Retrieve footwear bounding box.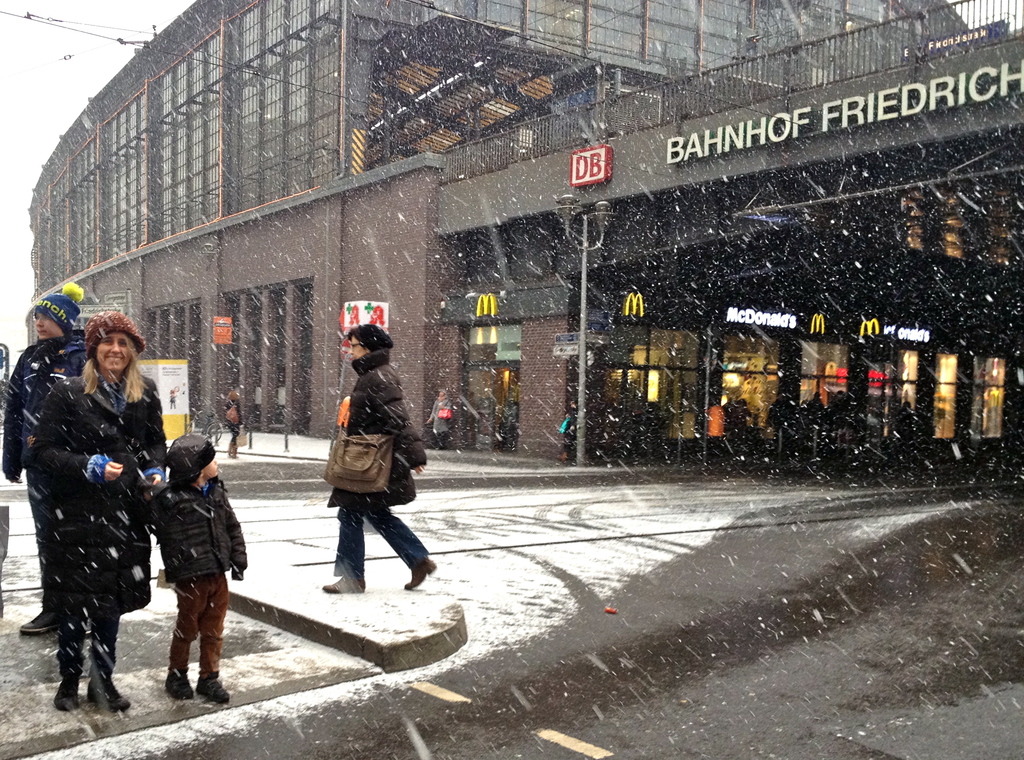
Bounding box: bbox=[85, 677, 129, 718].
